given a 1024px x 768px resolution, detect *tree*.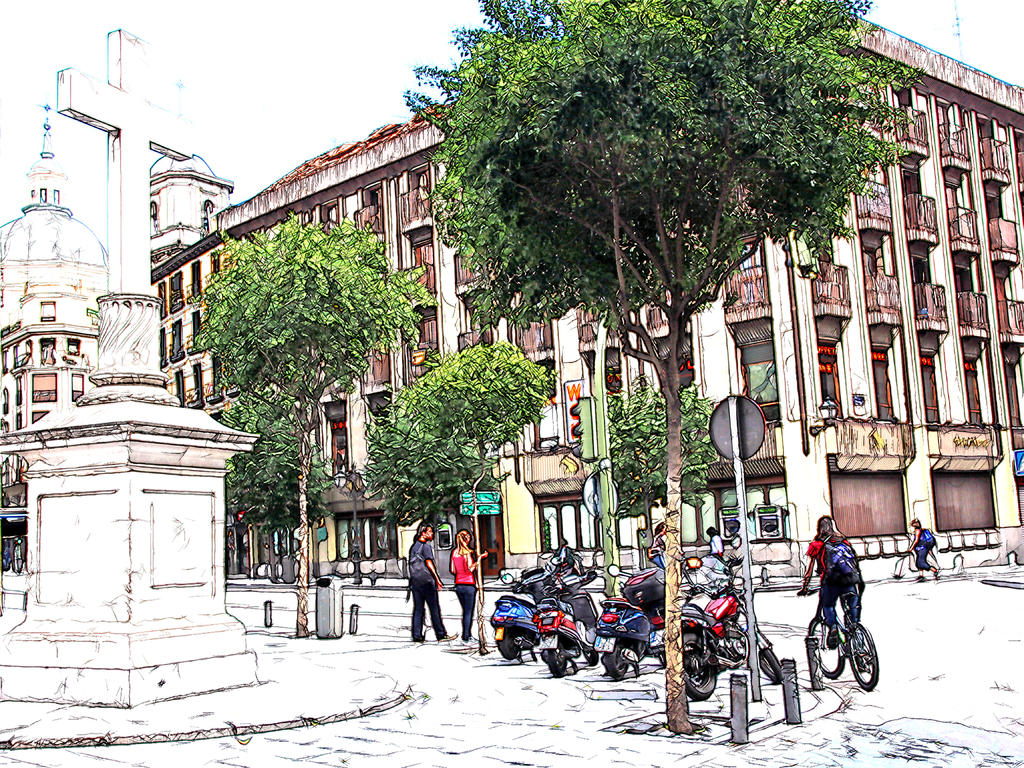
403, 0, 922, 734.
